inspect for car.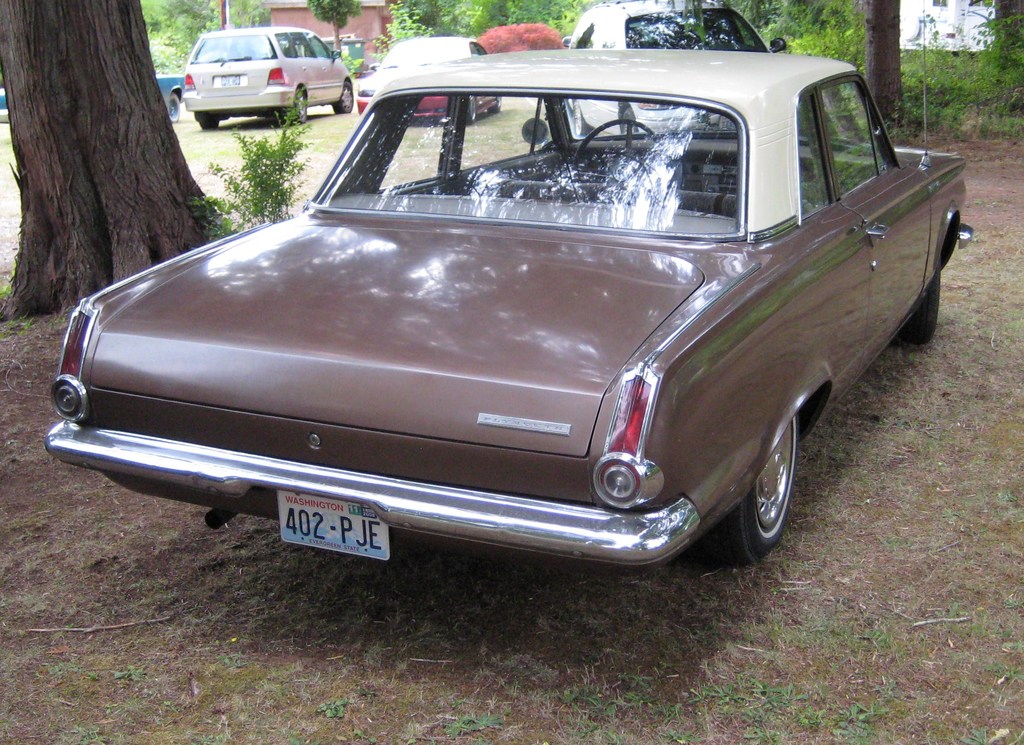
Inspection: region(355, 35, 501, 124).
